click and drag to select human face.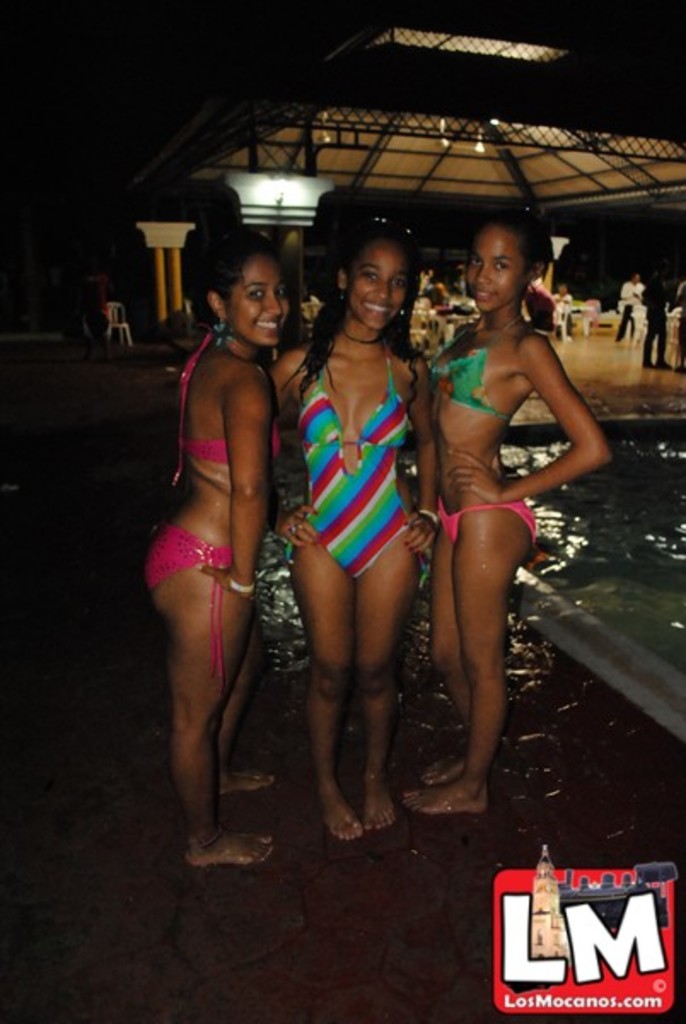
Selection: pyautogui.locateOnScreen(469, 230, 524, 309).
